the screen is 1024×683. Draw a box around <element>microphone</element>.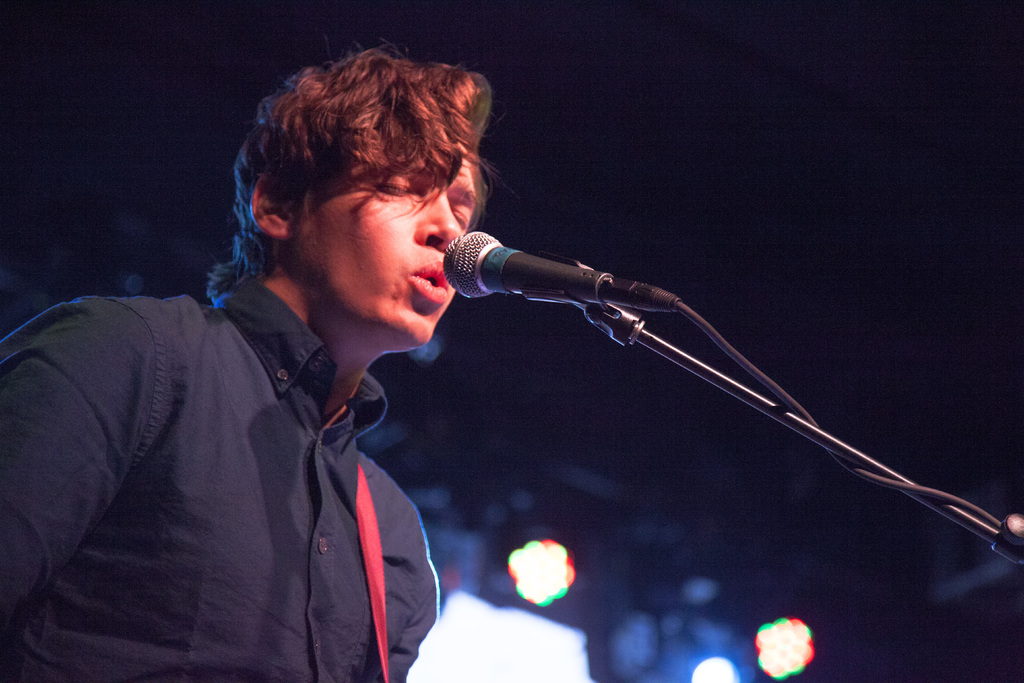
(425, 231, 668, 332).
